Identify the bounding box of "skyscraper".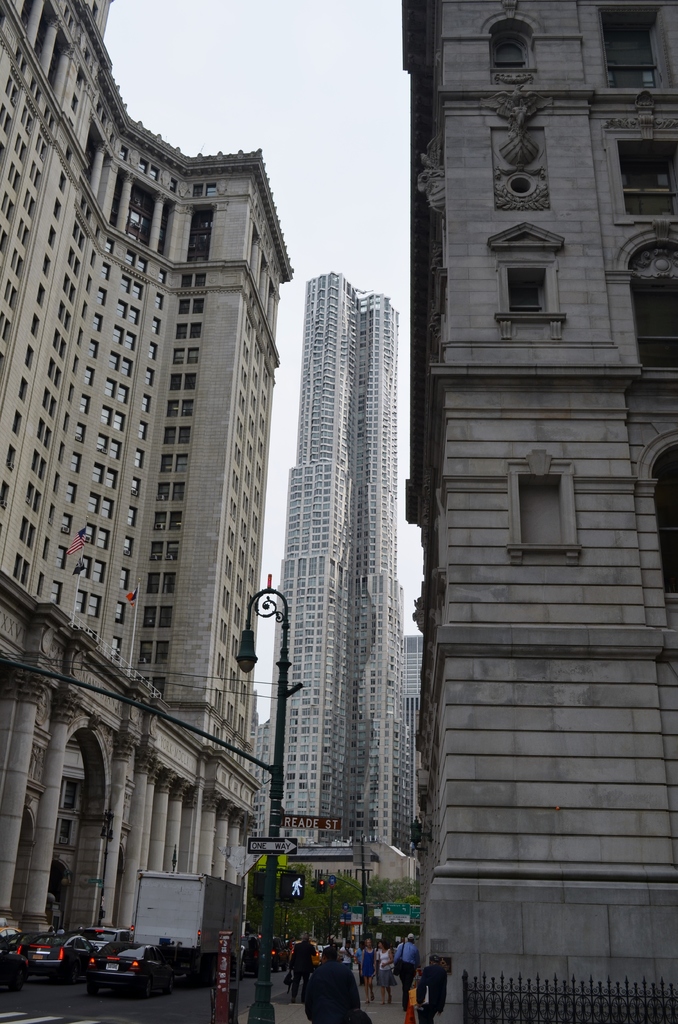
[250, 163, 442, 956].
